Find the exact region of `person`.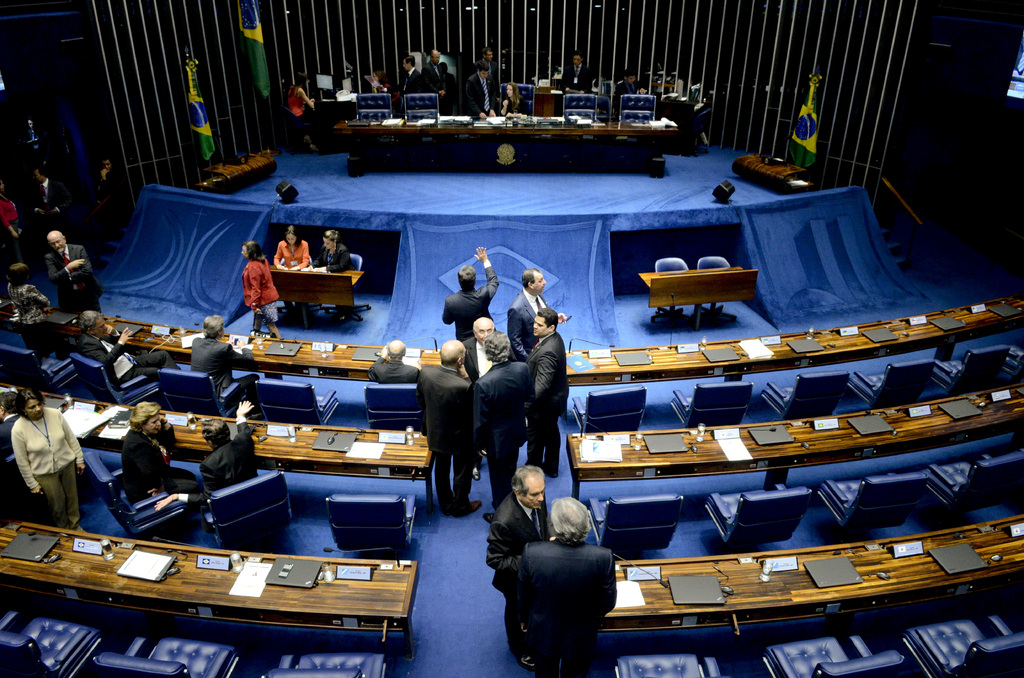
Exact region: (x1=496, y1=76, x2=517, y2=114).
